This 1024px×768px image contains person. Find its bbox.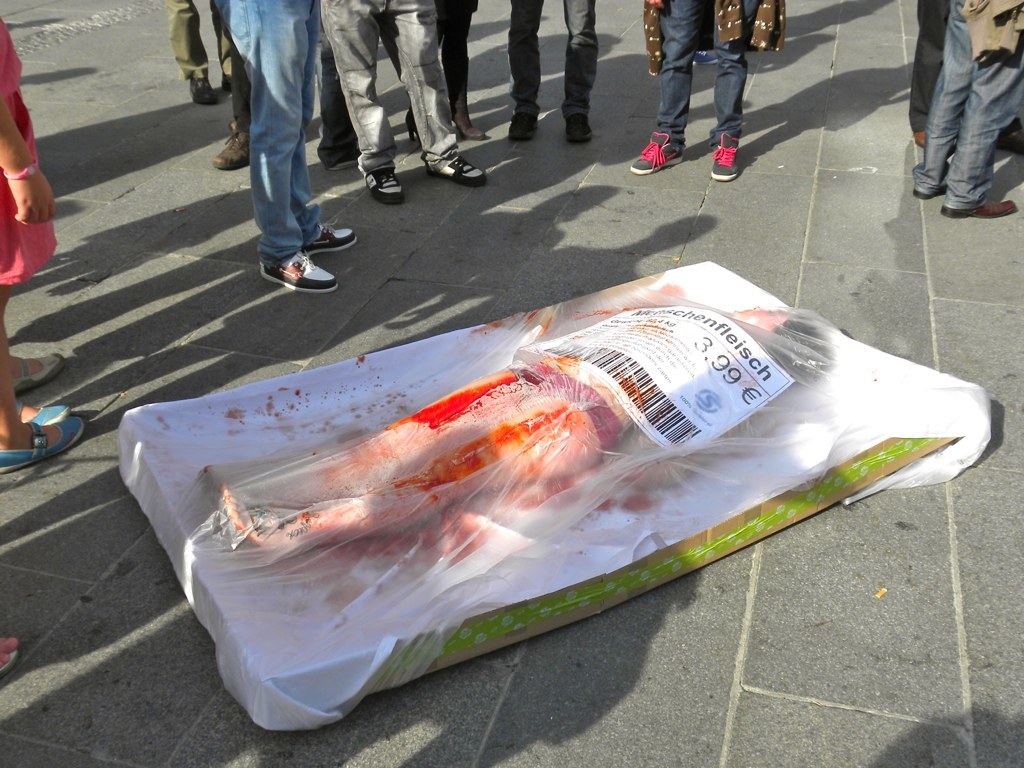
(left=627, top=0, right=786, bottom=178).
